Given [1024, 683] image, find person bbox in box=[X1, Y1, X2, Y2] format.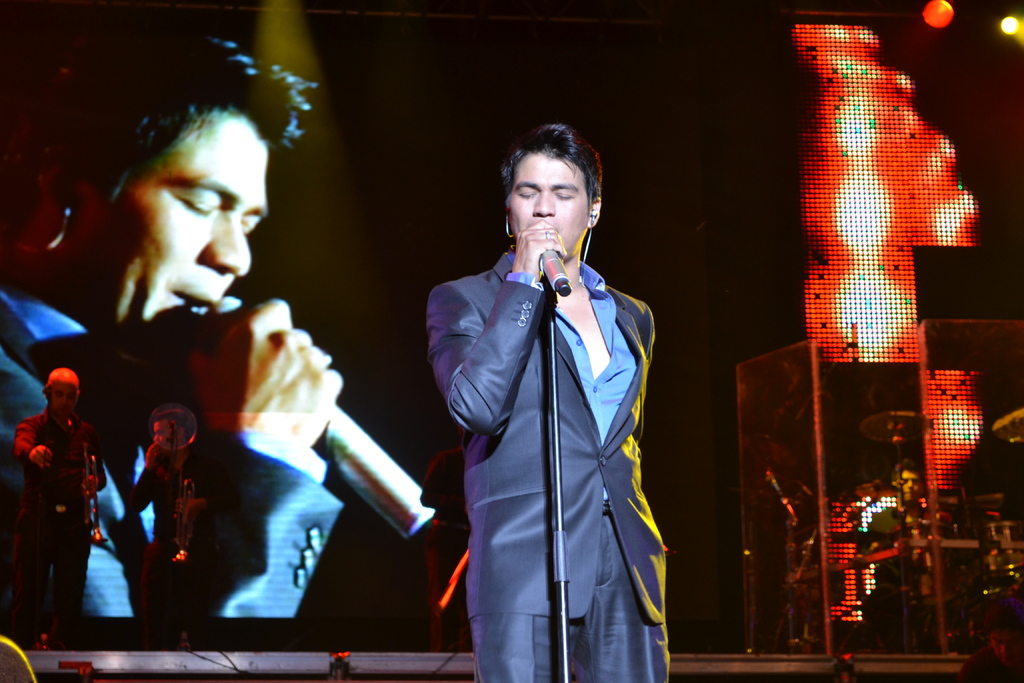
box=[131, 406, 218, 609].
